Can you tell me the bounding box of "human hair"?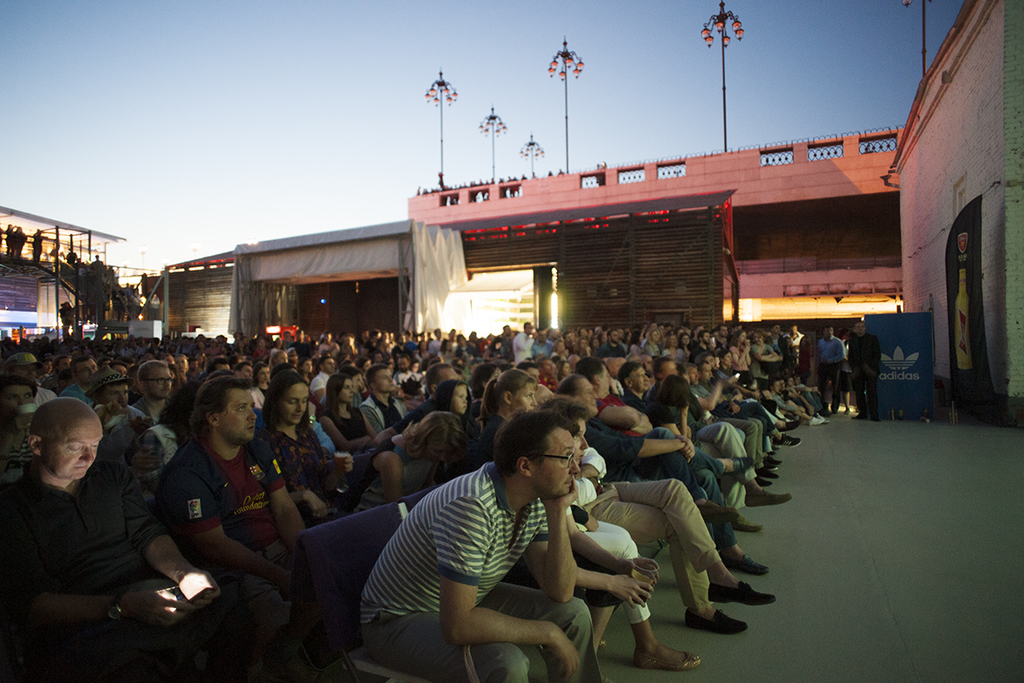
[655,358,673,377].
